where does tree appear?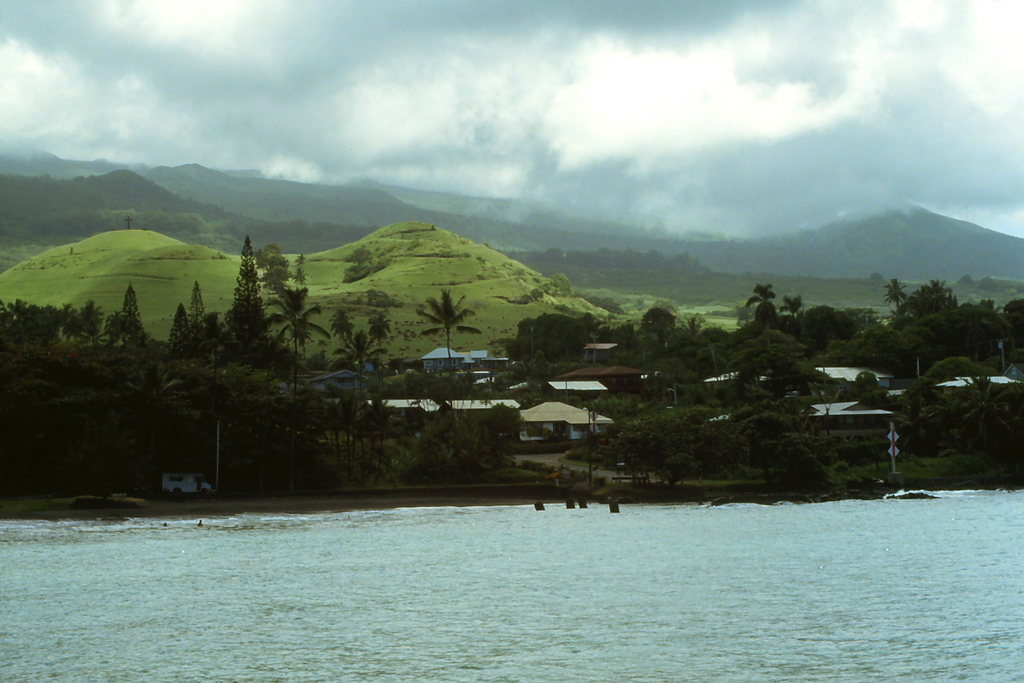
Appears at 550, 271, 573, 294.
